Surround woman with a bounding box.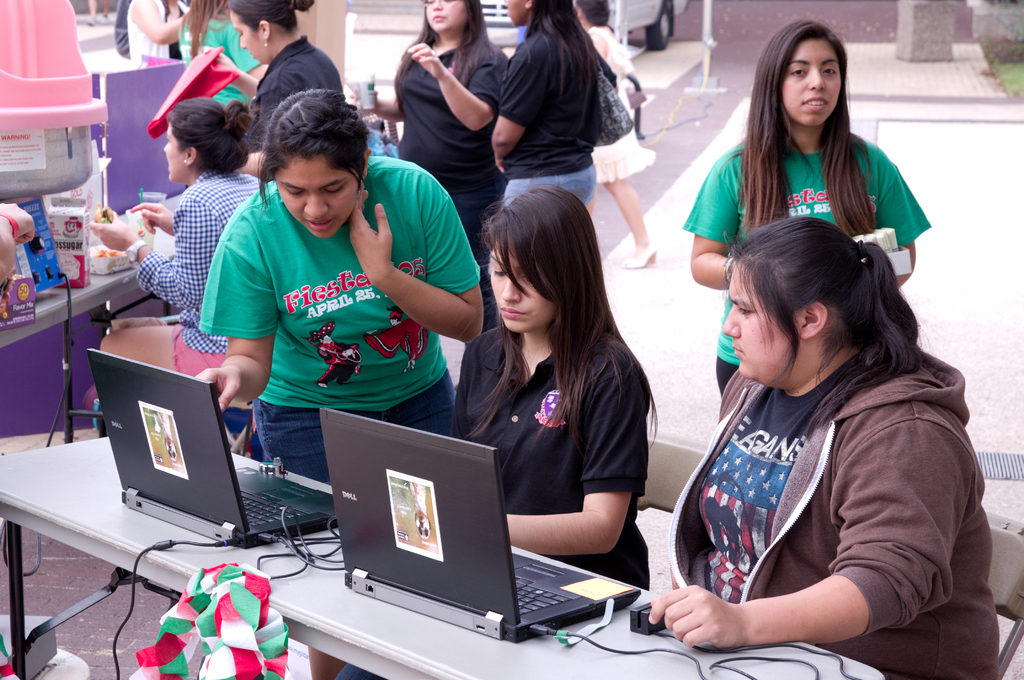
497 0 615 222.
